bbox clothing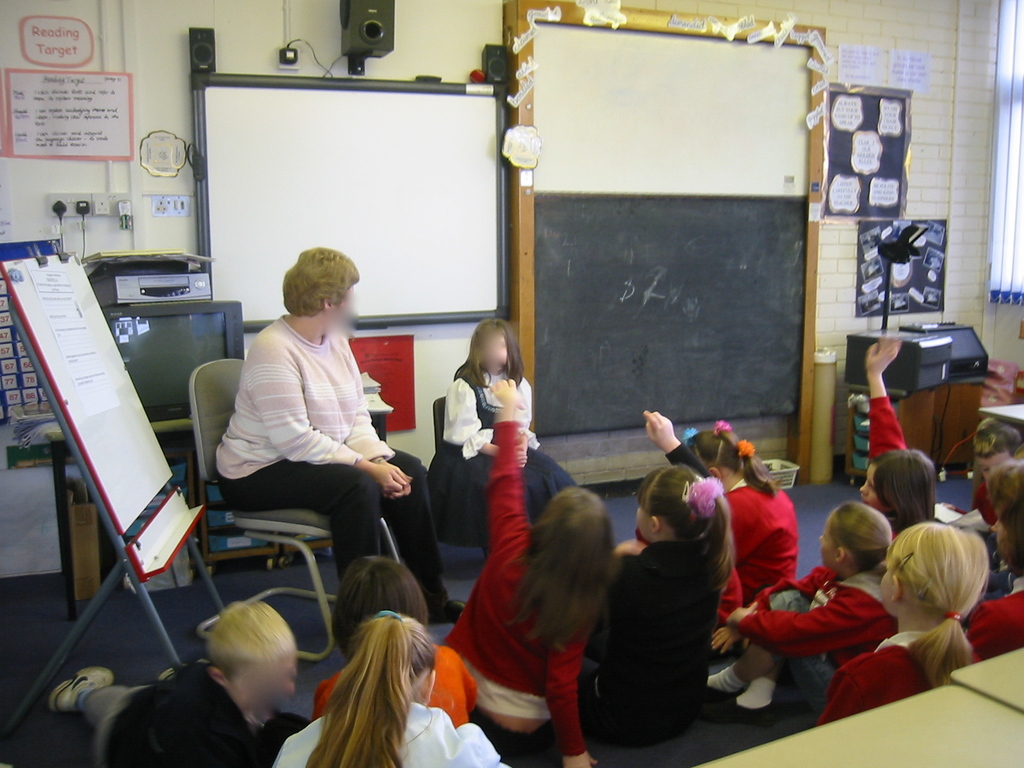
816:631:980:721
